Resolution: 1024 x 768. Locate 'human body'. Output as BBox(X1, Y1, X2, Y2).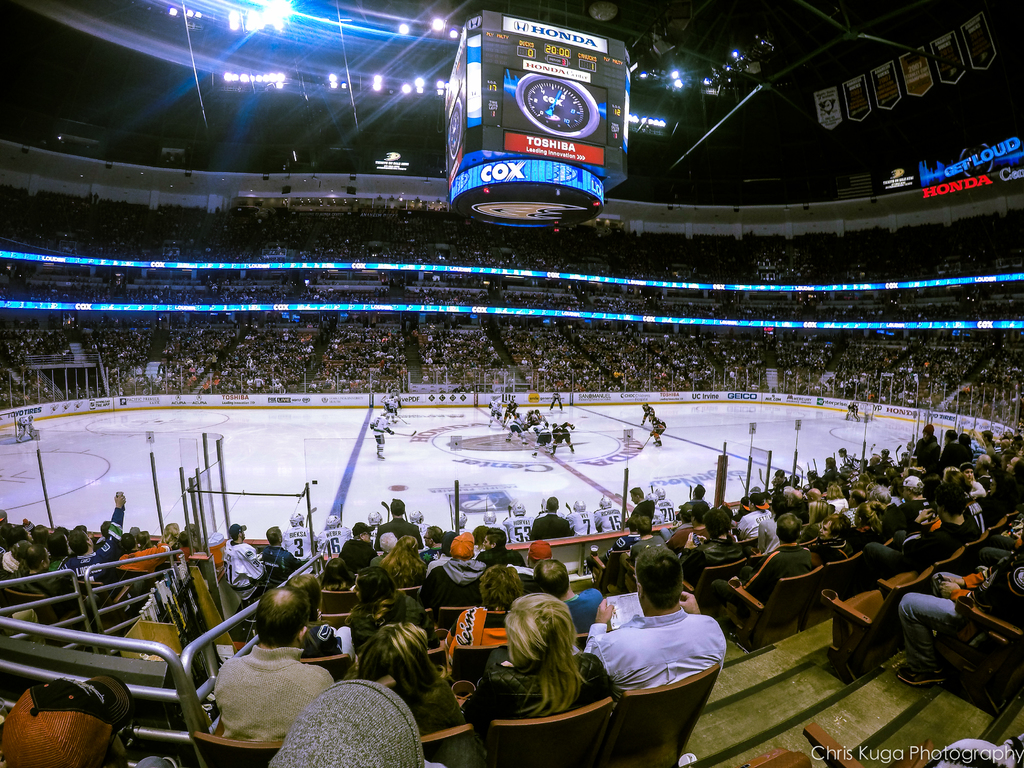
BBox(280, 522, 316, 559).
